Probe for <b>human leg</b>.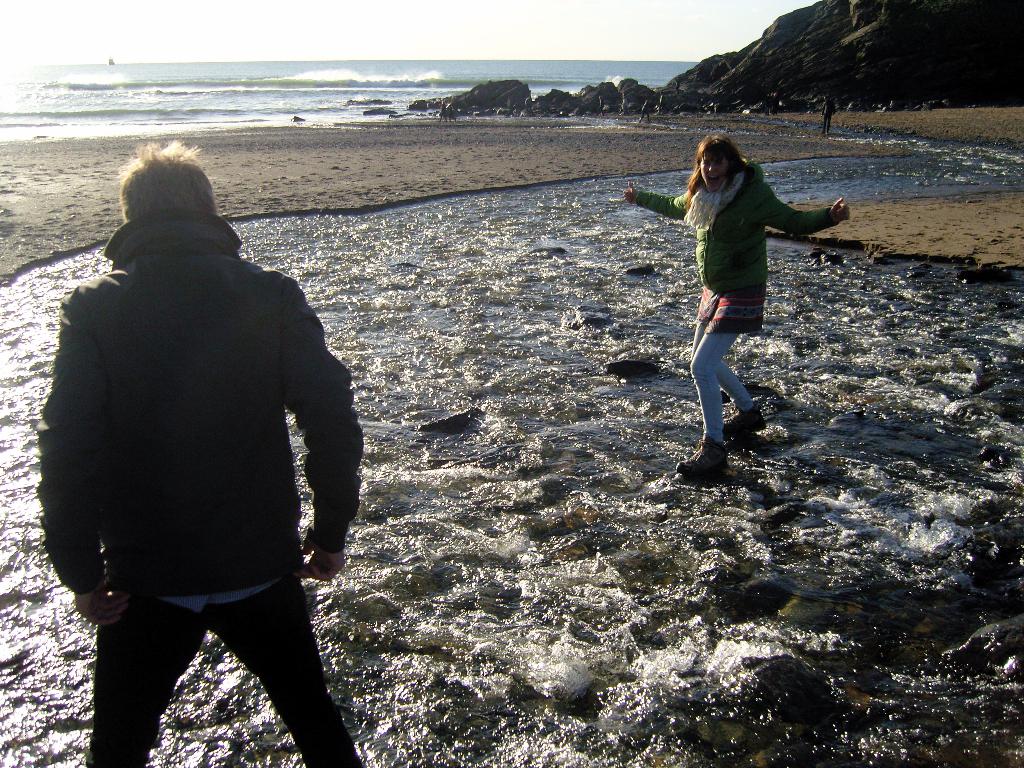
Probe result: (674,322,740,478).
